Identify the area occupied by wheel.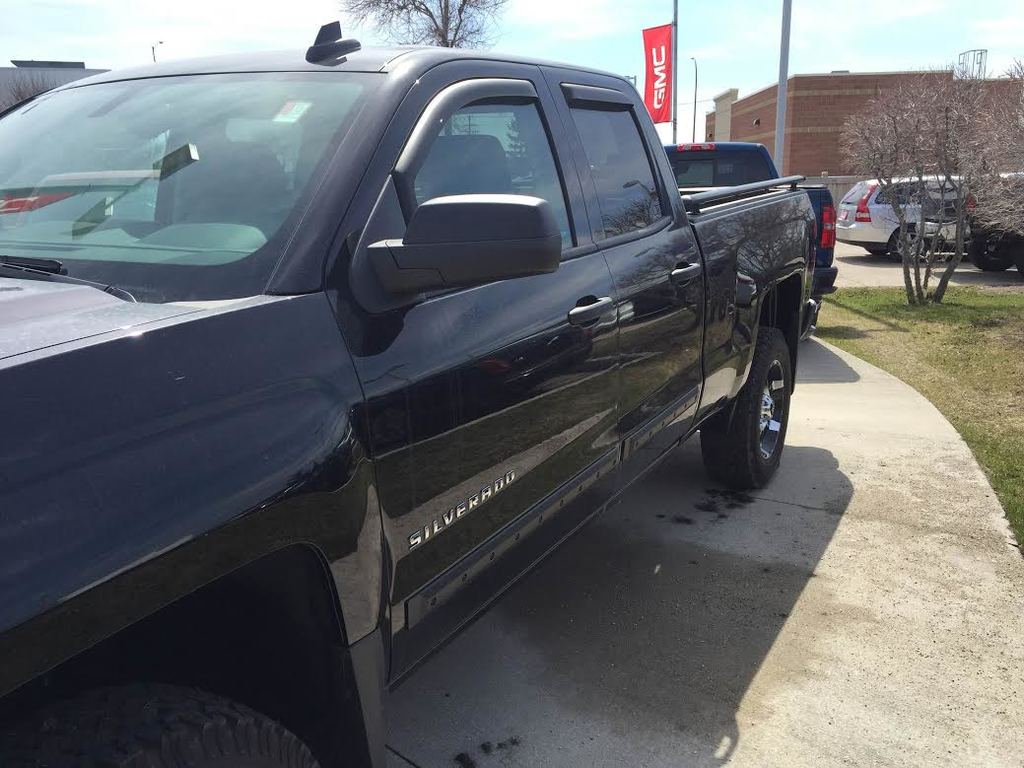
Area: detection(703, 329, 787, 499).
